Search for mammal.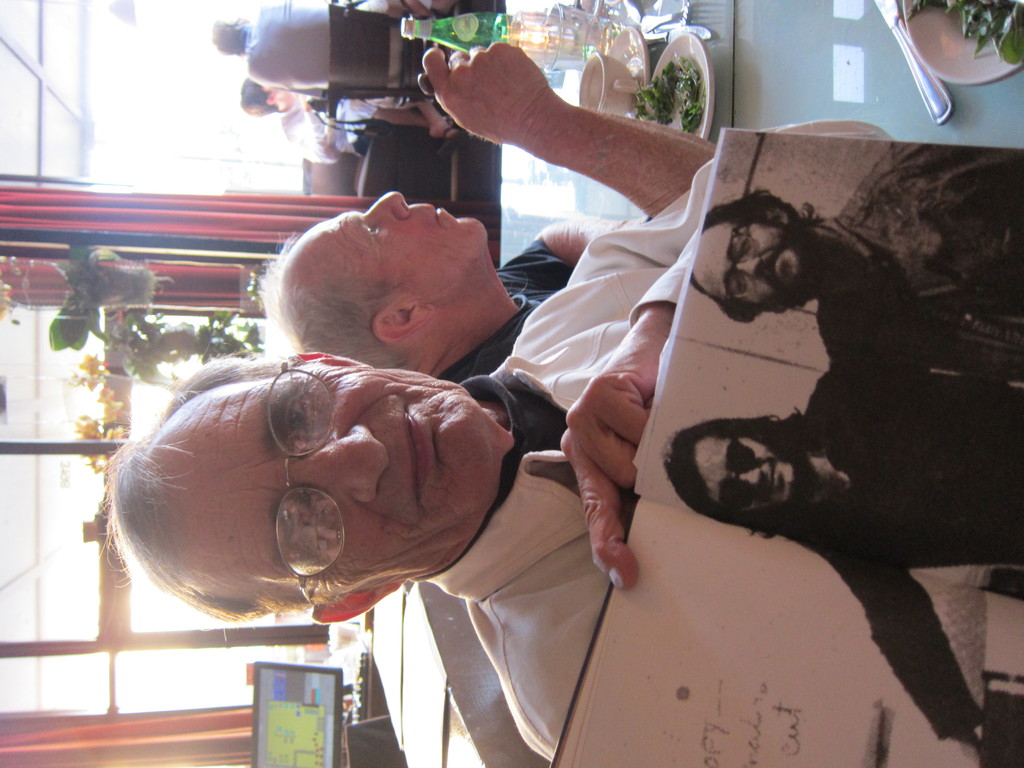
Found at bbox(207, 0, 390, 108).
